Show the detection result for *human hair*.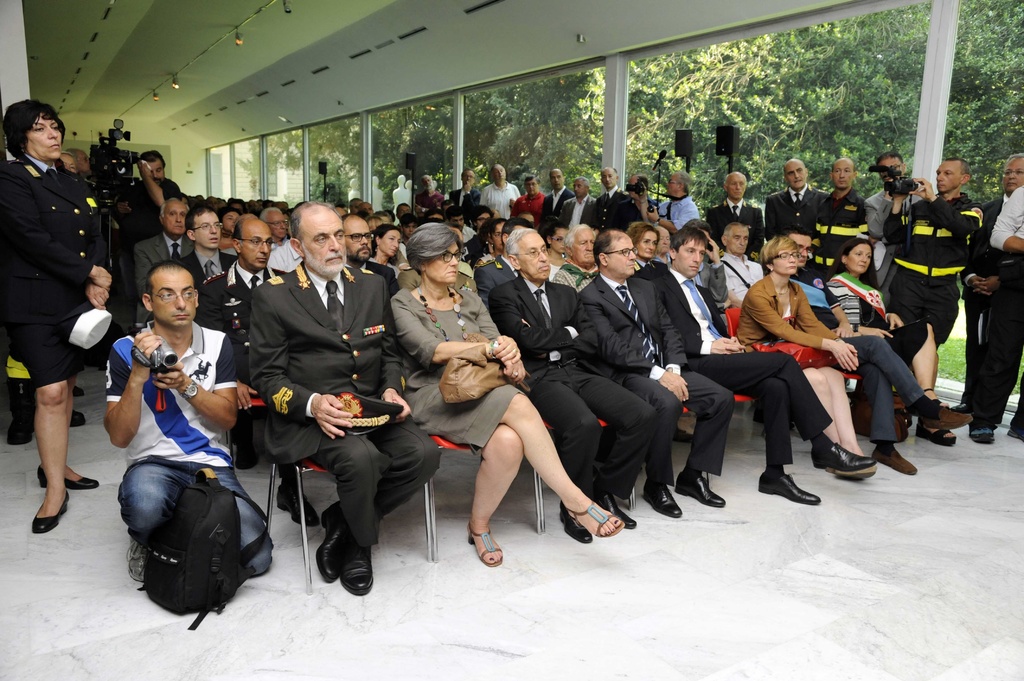
141:151:168:164.
